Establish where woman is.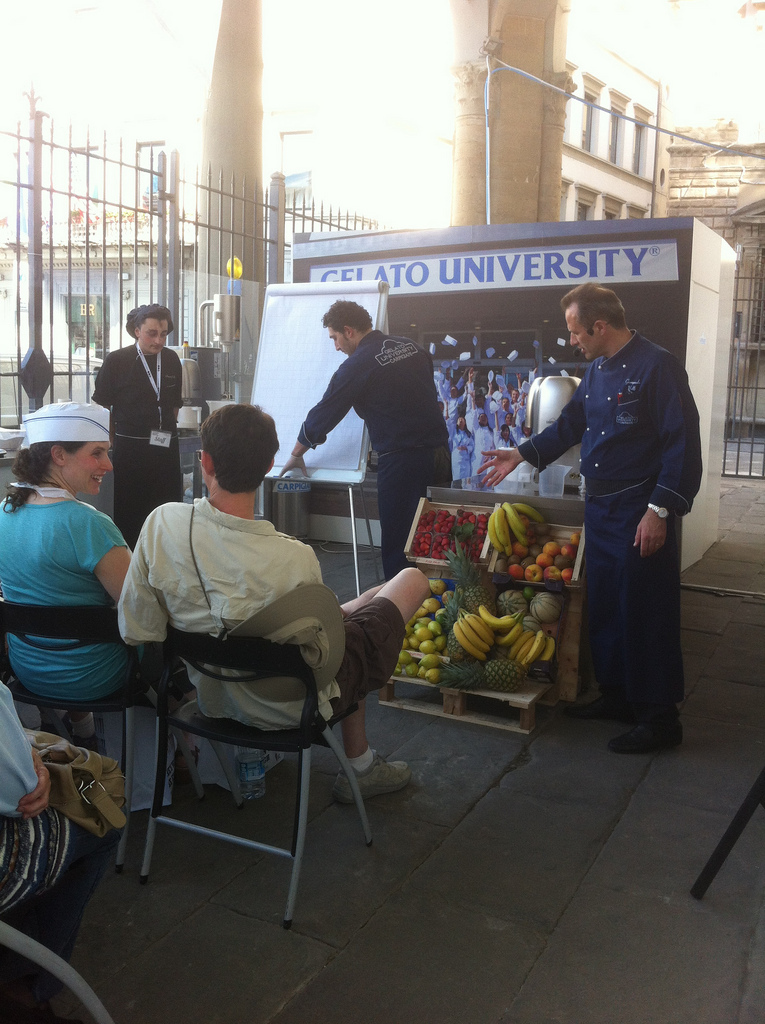
Established at {"x1": 0, "y1": 388, "x2": 175, "y2": 705}.
